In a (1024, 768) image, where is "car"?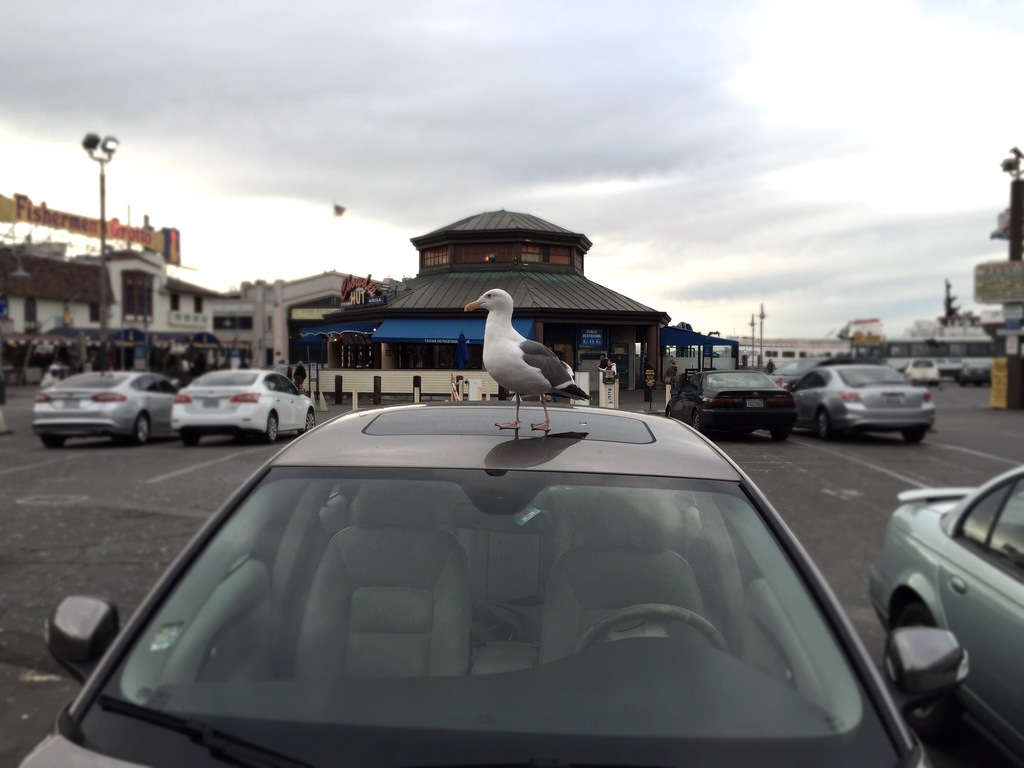
rect(861, 461, 1023, 767).
